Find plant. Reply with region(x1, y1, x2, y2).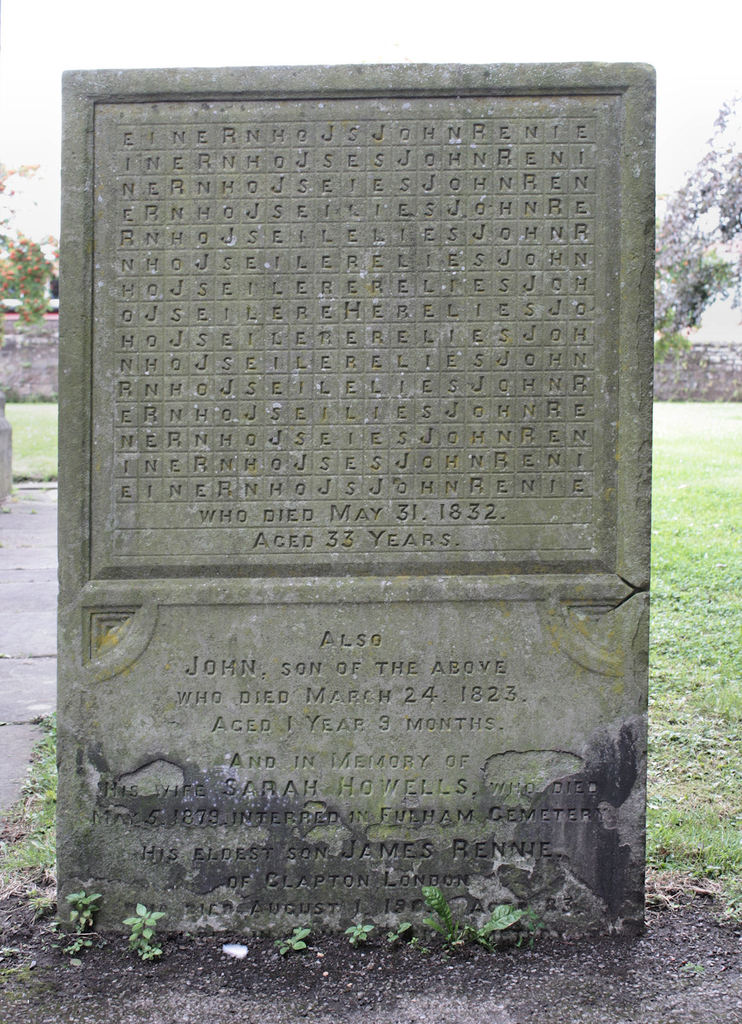
region(274, 920, 318, 949).
